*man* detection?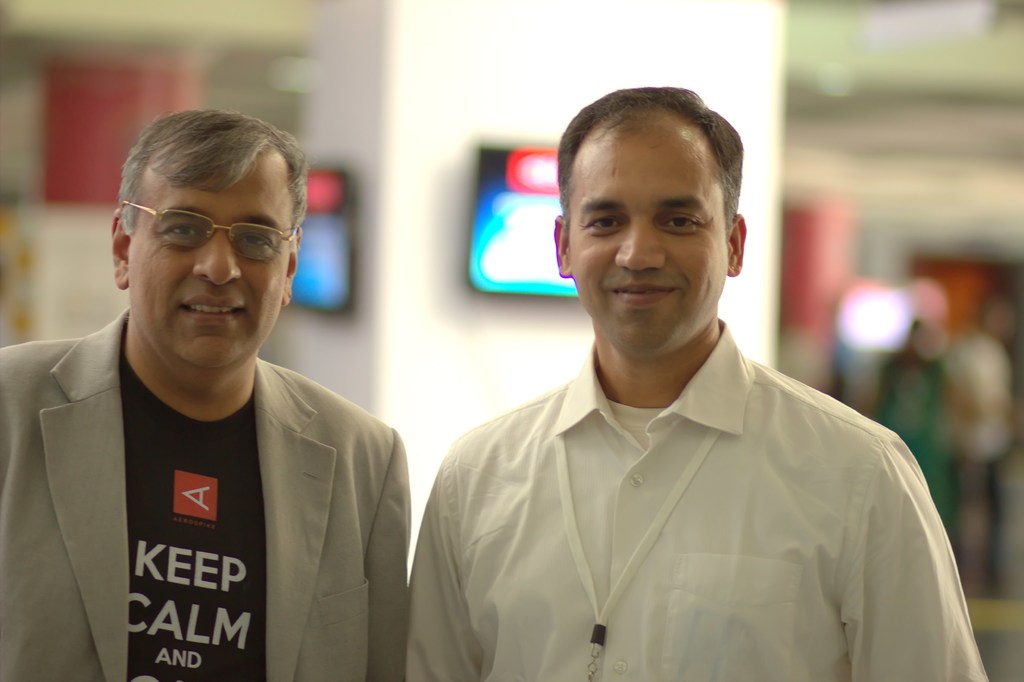
rect(0, 97, 431, 670)
